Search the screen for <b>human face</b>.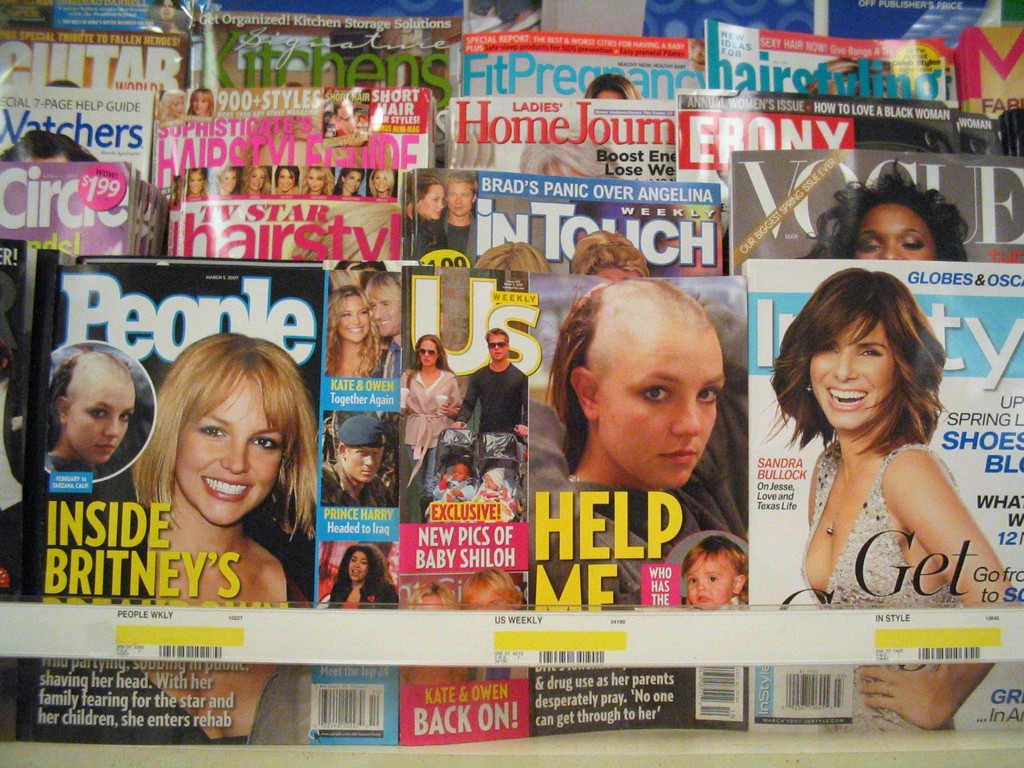
Found at select_region(445, 180, 471, 220).
